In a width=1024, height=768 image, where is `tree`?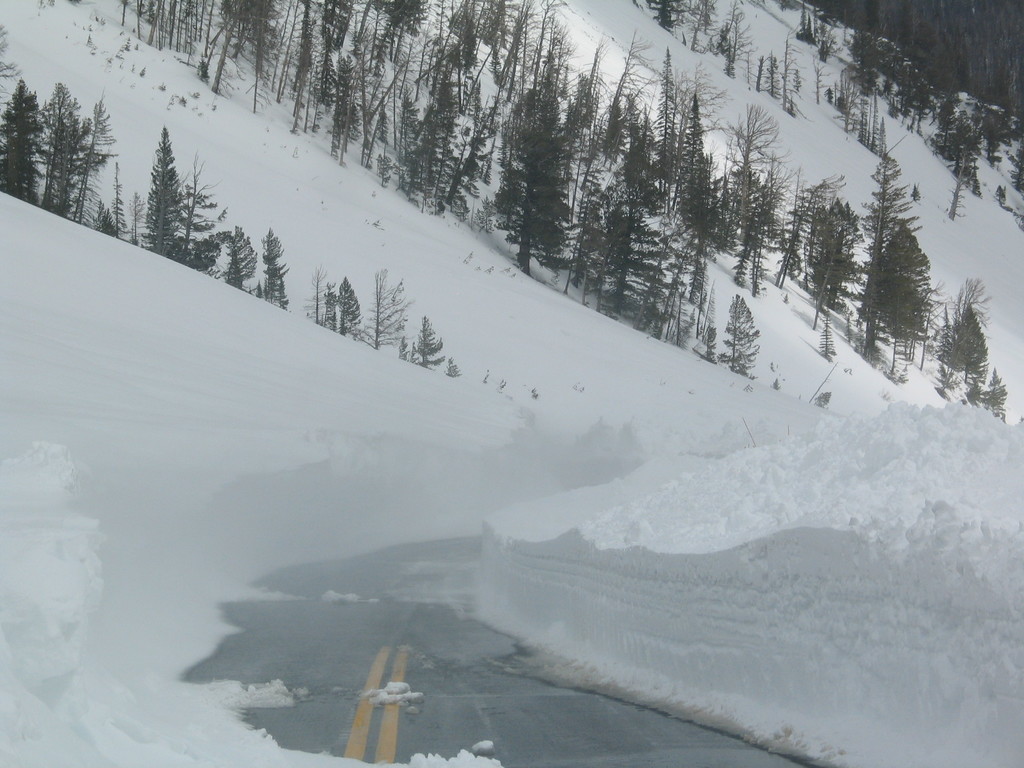
rect(499, 56, 576, 273).
